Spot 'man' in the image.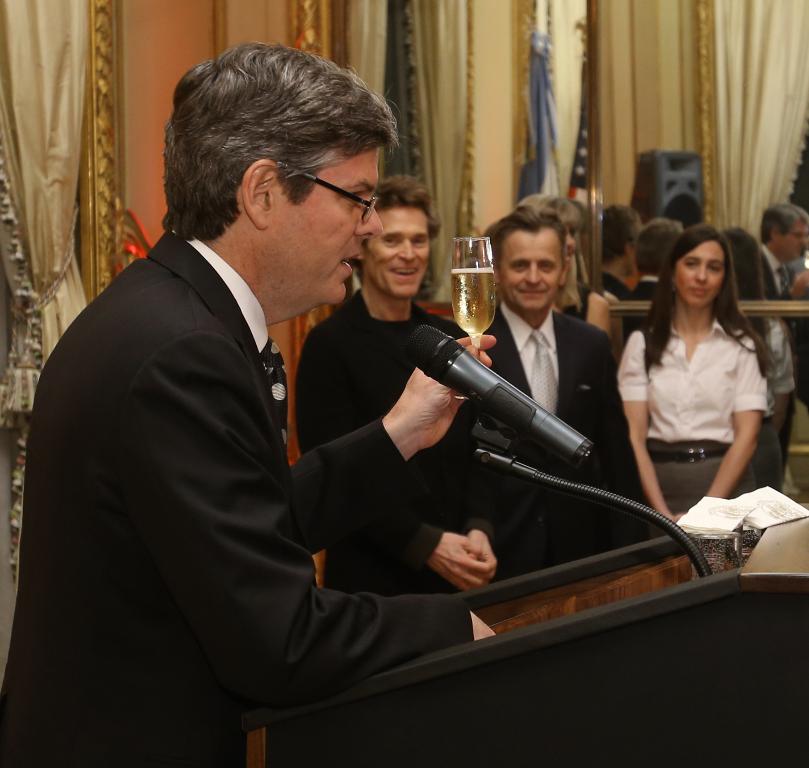
'man' found at region(479, 205, 634, 583).
